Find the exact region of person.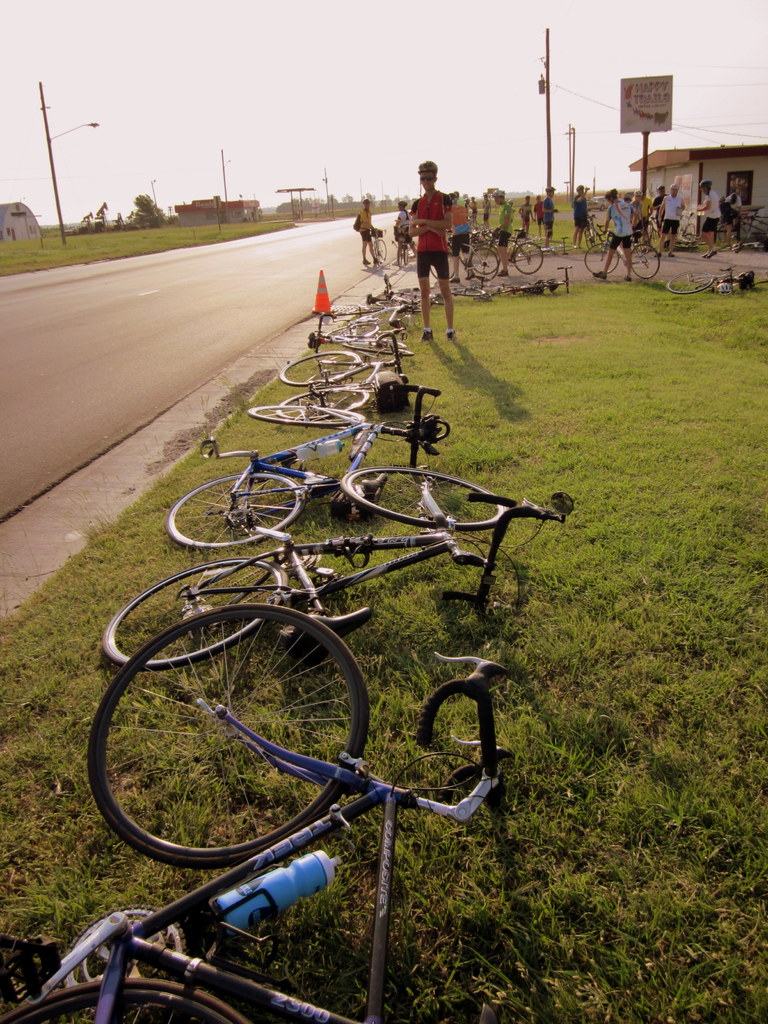
Exact region: (x1=516, y1=195, x2=535, y2=235).
